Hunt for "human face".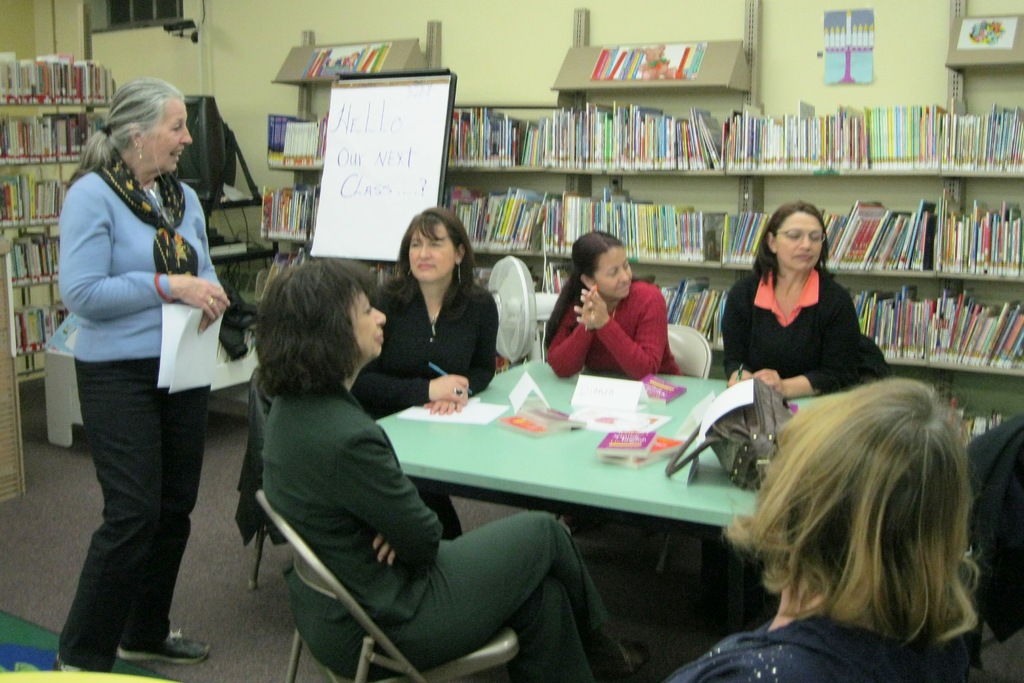
Hunted down at BBox(596, 243, 632, 299).
